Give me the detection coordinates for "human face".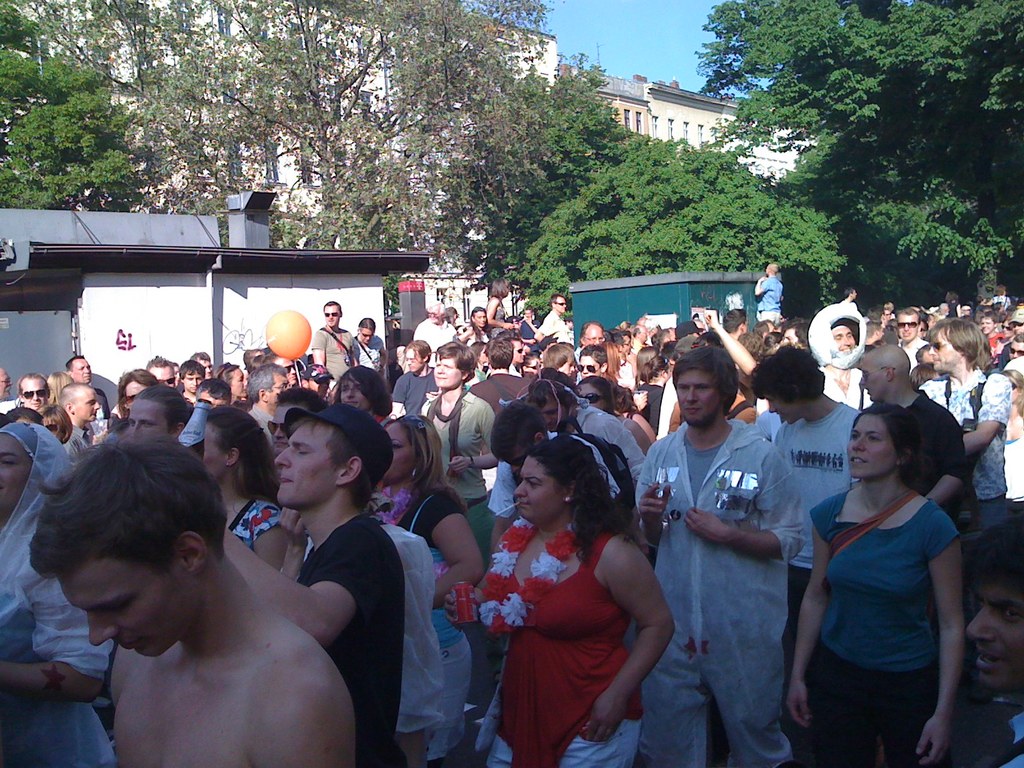
bbox(0, 371, 13, 396).
